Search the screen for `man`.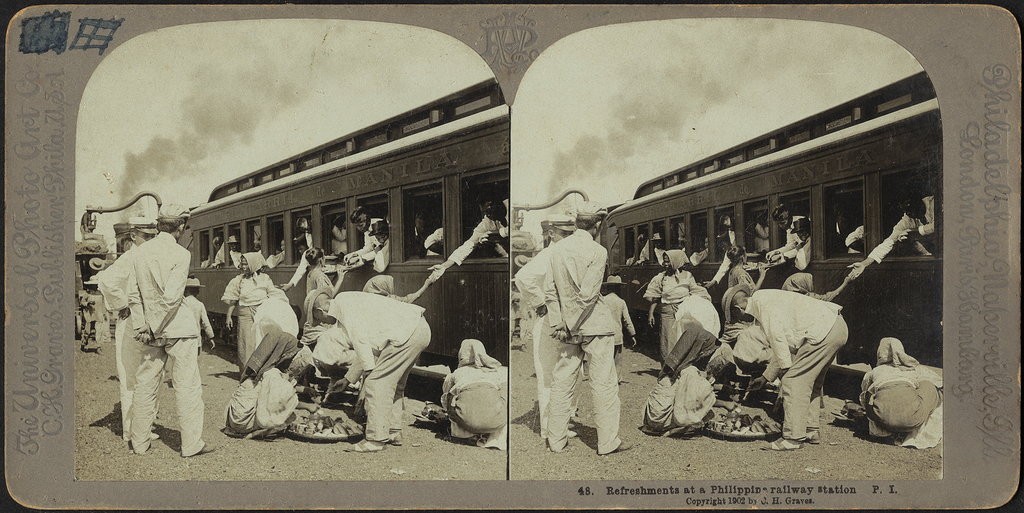
Found at 303:287:433:456.
